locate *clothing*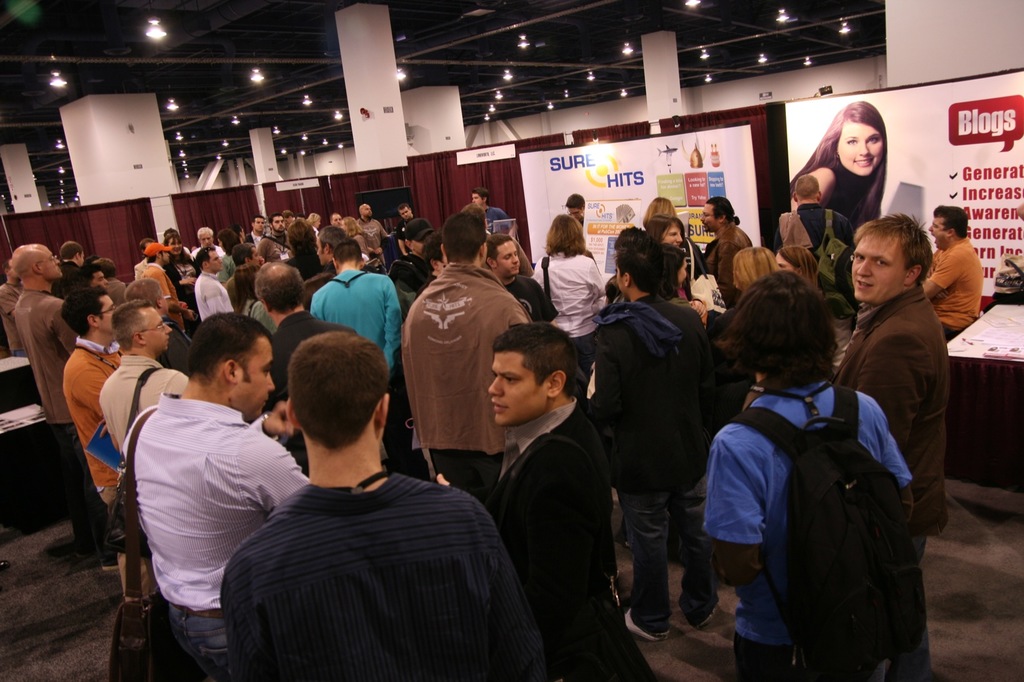
173 606 234 681
